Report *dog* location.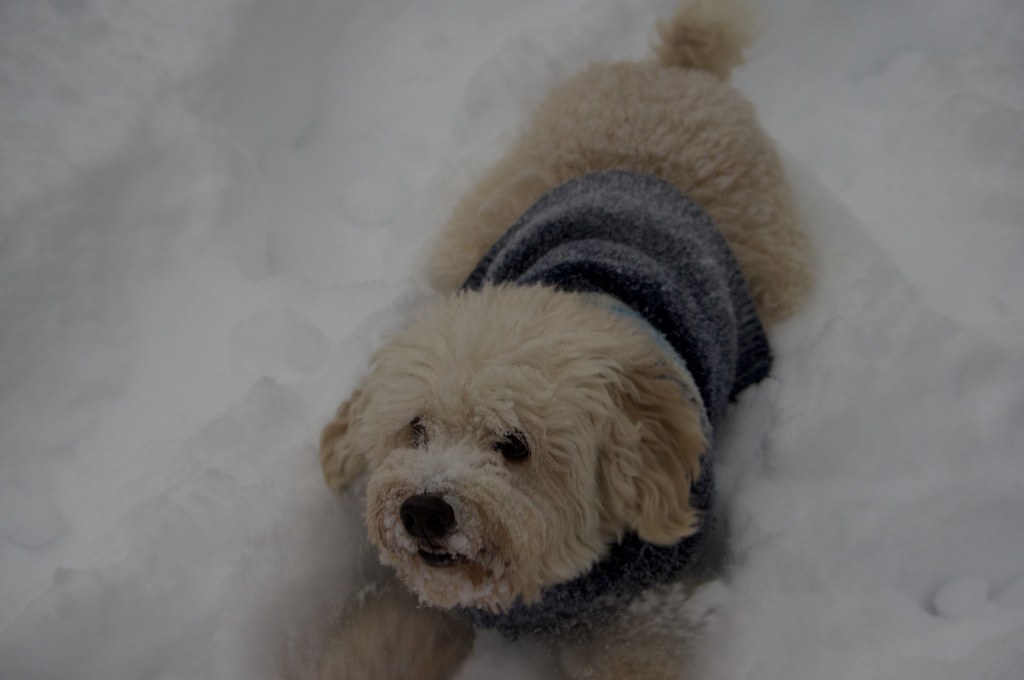
Report: [318, 0, 819, 679].
